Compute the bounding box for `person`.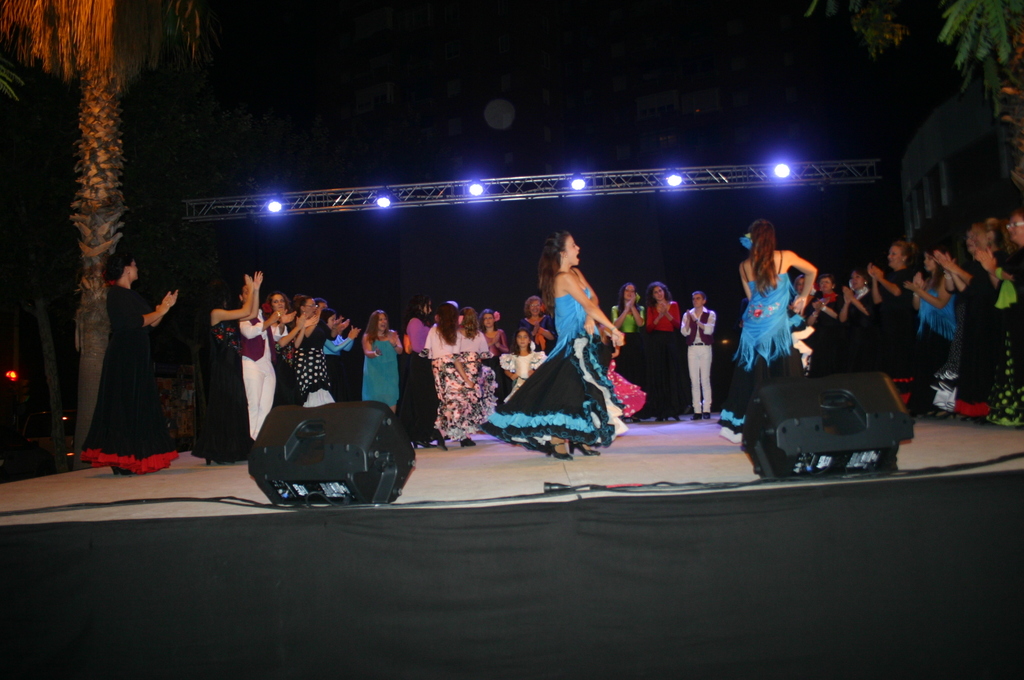
bbox(470, 302, 502, 425).
